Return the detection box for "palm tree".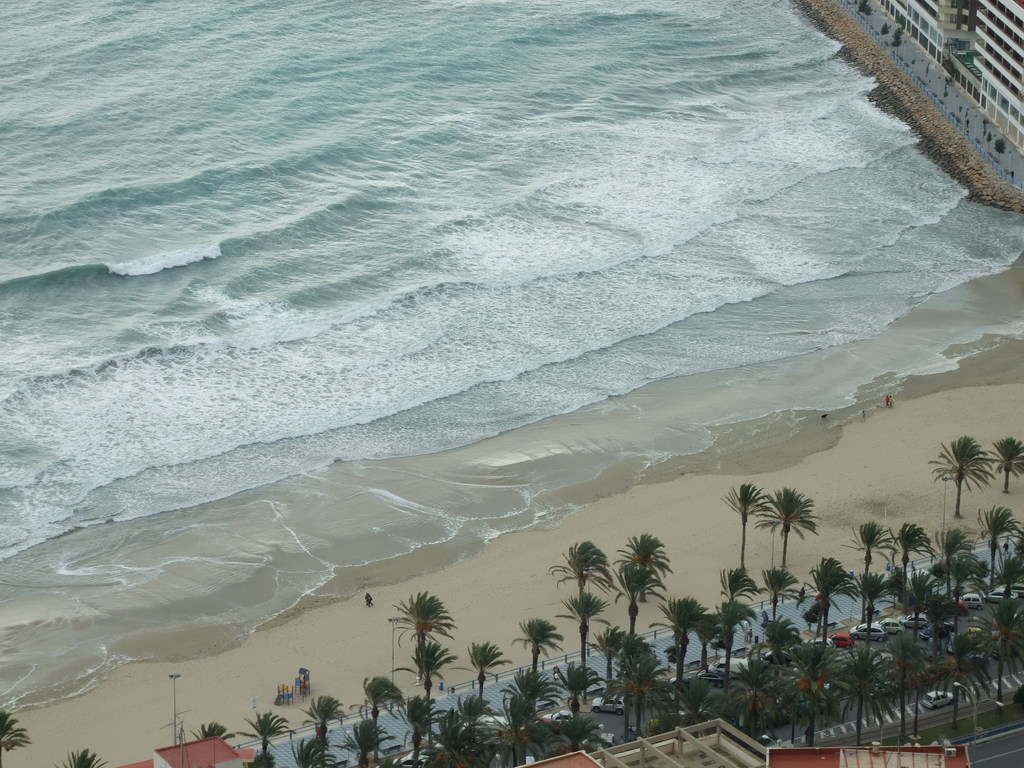
detection(397, 644, 471, 752).
